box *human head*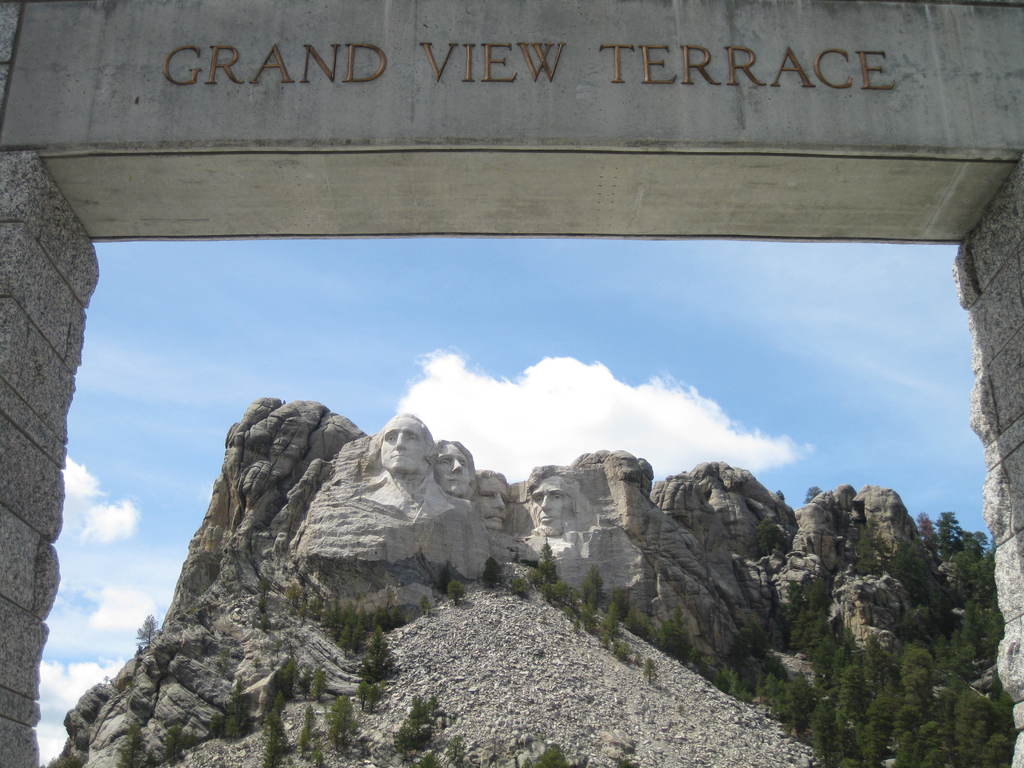
region(476, 470, 509, 531)
